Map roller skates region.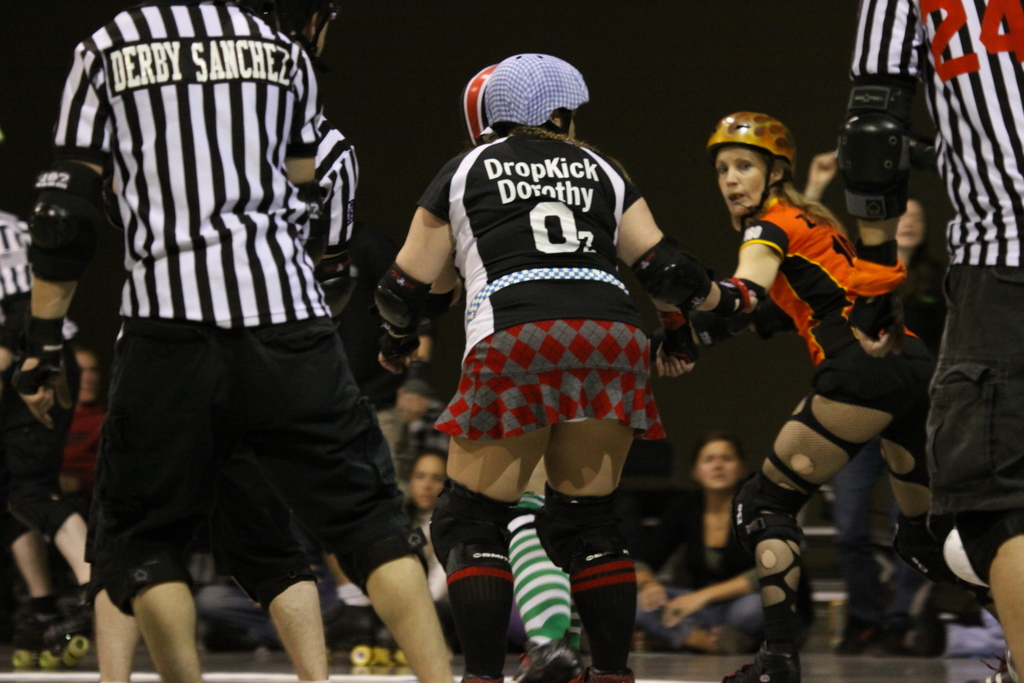
Mapped to crop(46, 584, 96, 667).
